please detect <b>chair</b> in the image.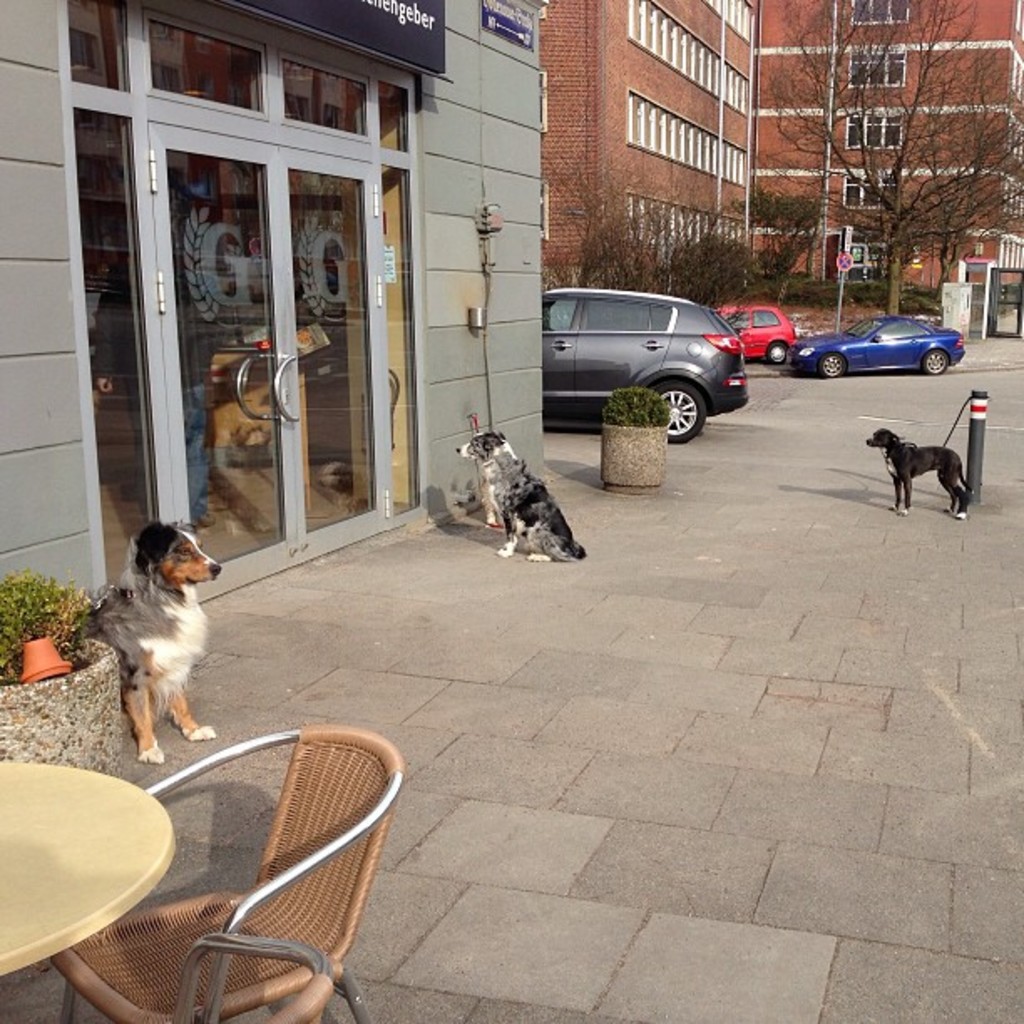
rect(47, 711, 415, 1023).
